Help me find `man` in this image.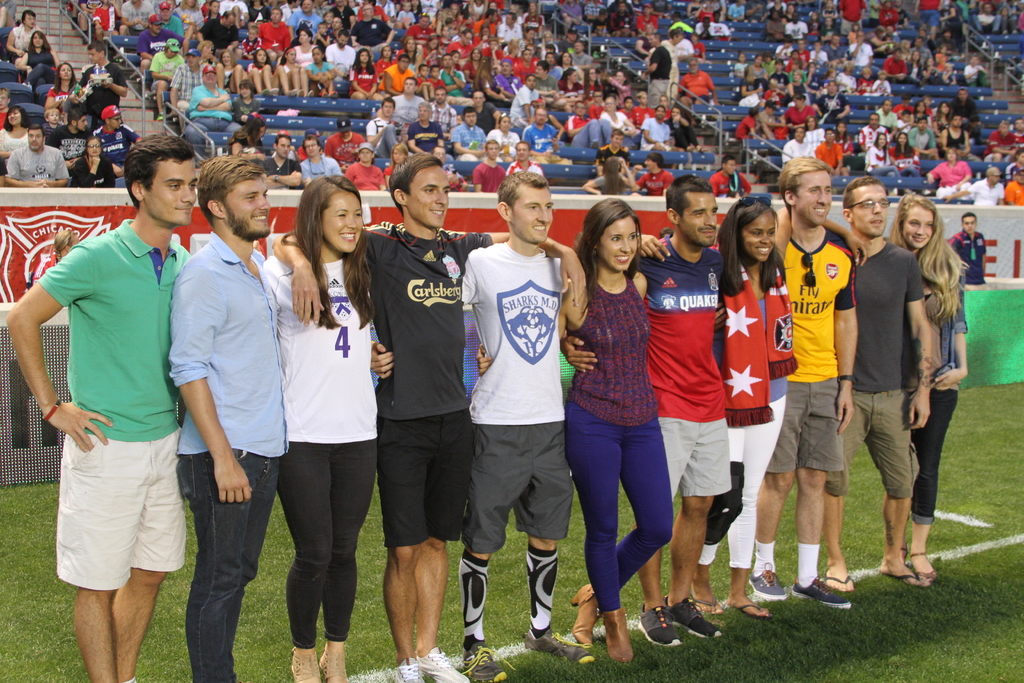
Found it: (x1=509, y1=50, x2=536, y2=81).
